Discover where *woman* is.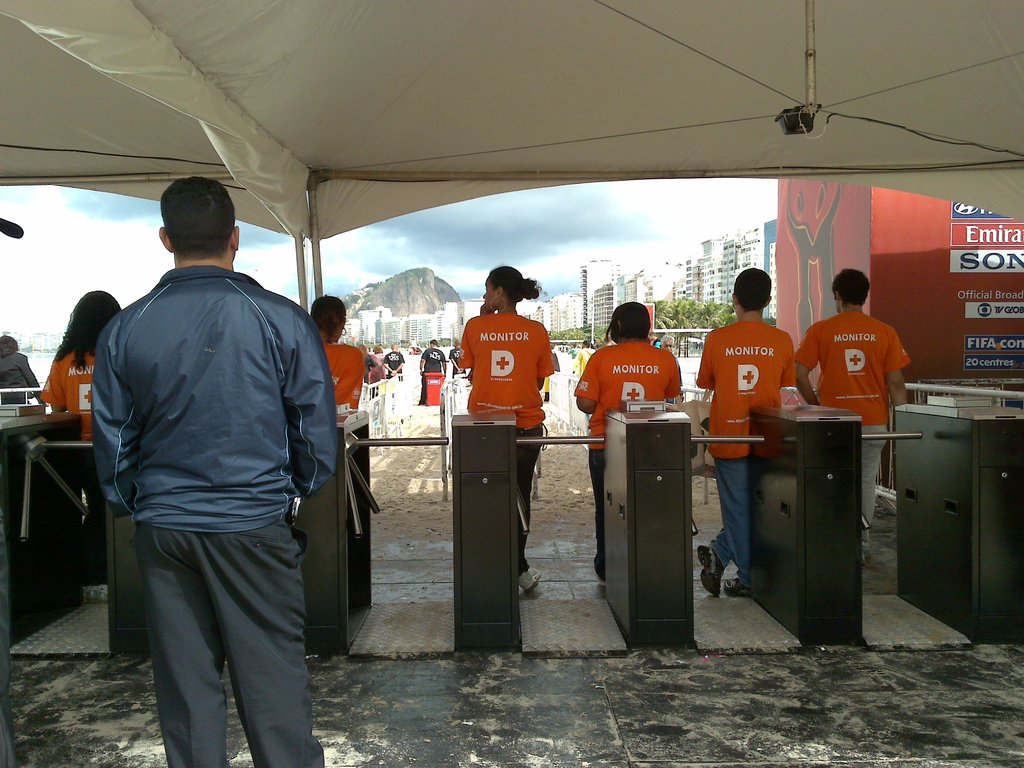
Discovered at x1=458, y1=268, x2=552, y2=594.
